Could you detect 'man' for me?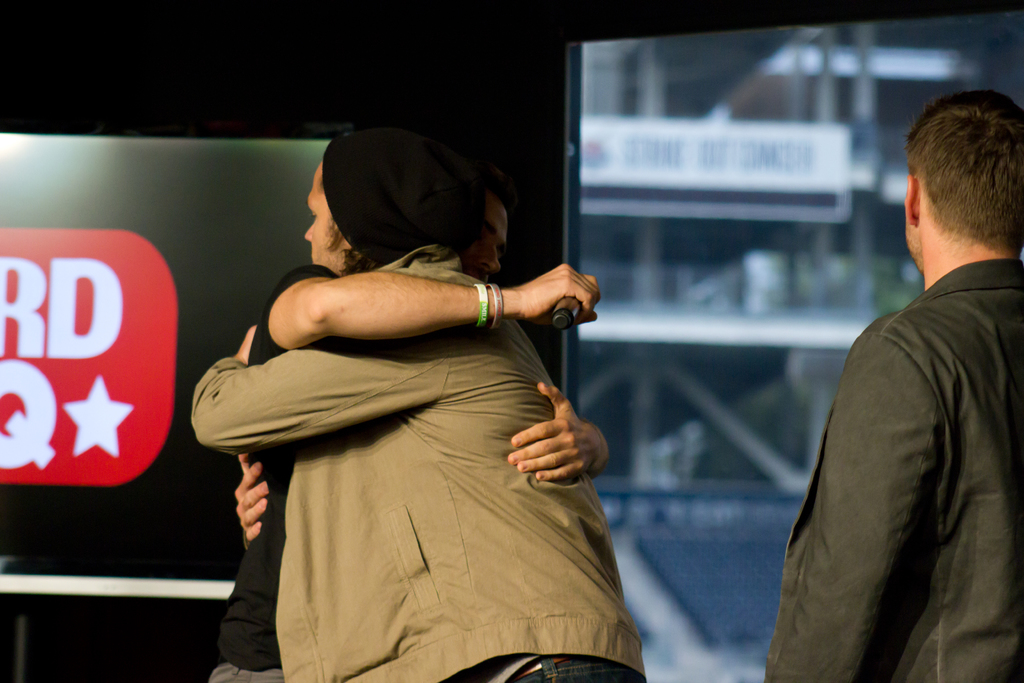
Detection result: box=[191, 131, 648, 682].
